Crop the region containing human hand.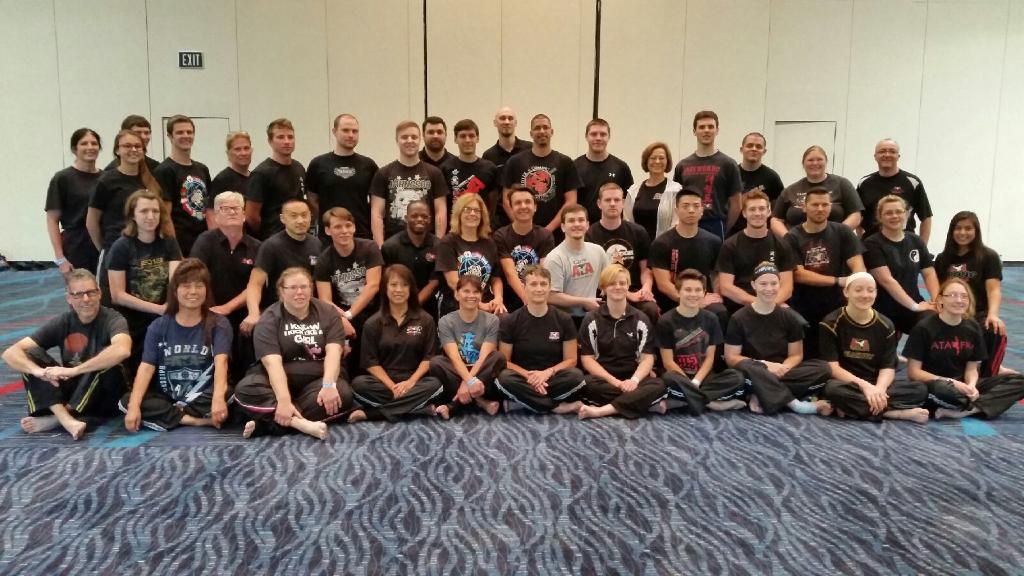
Crop region: [838,276,848,288].
